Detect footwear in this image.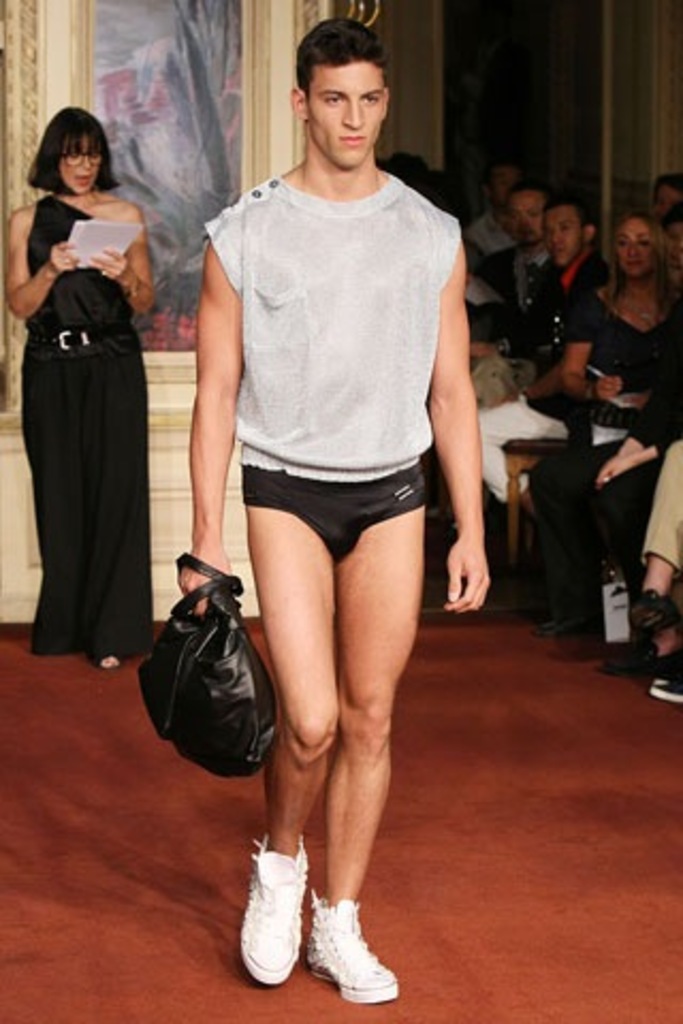
Detection: box(305, 894, 391, 1009).
